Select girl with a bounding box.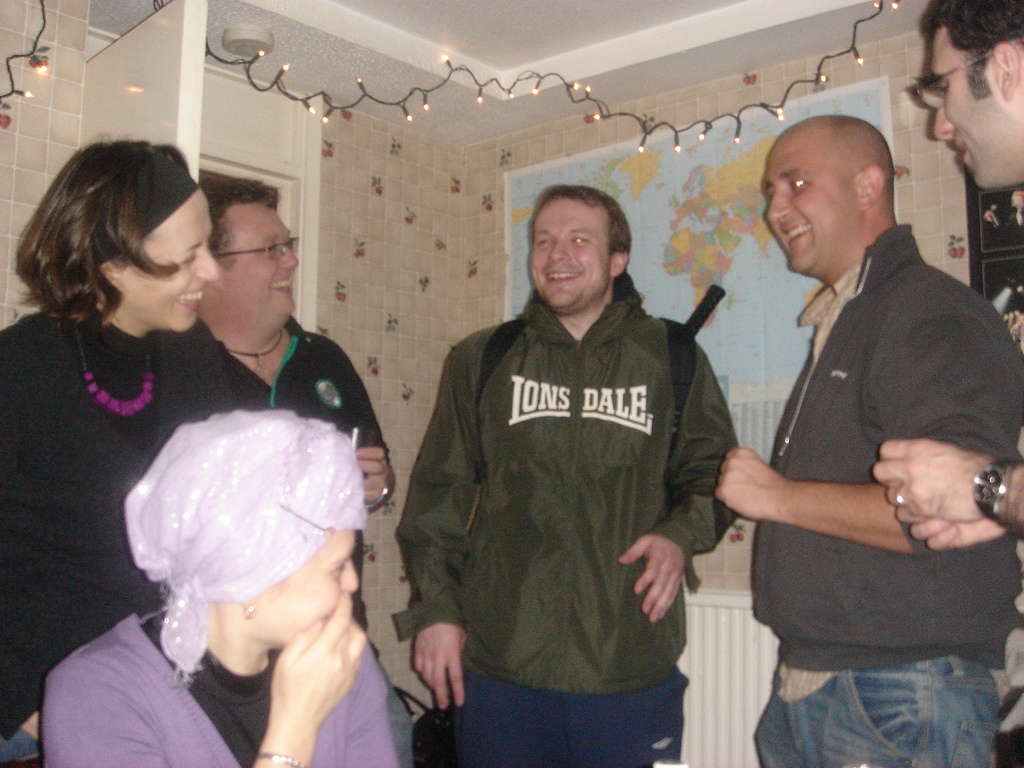
detection(0, 128, 270, 767).
